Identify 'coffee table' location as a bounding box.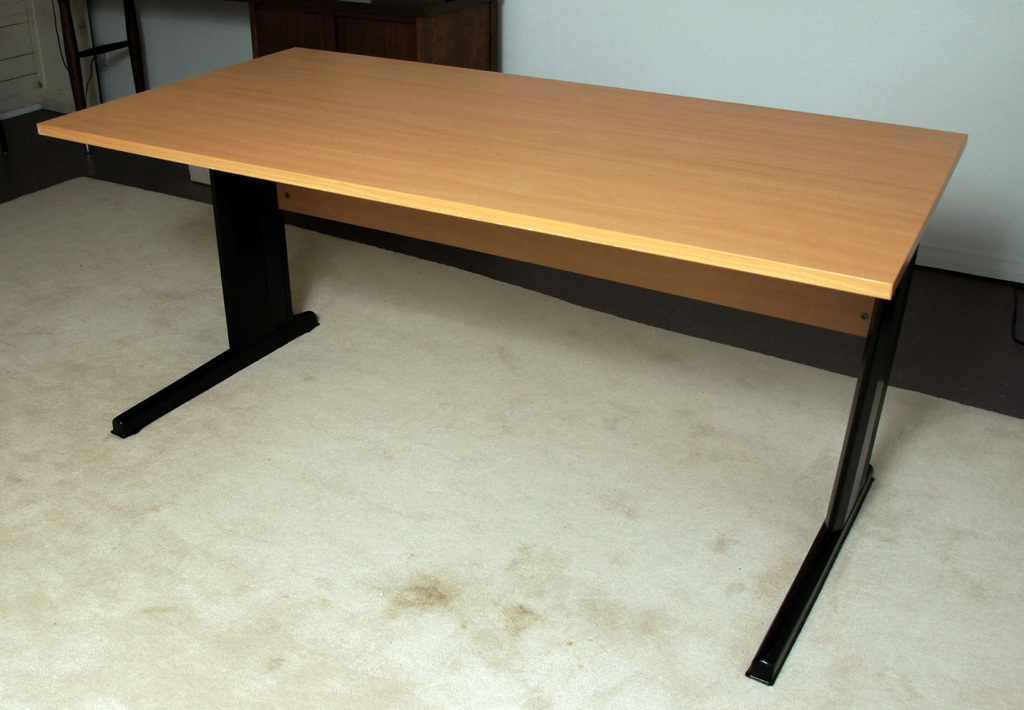
40/57/948/625.
